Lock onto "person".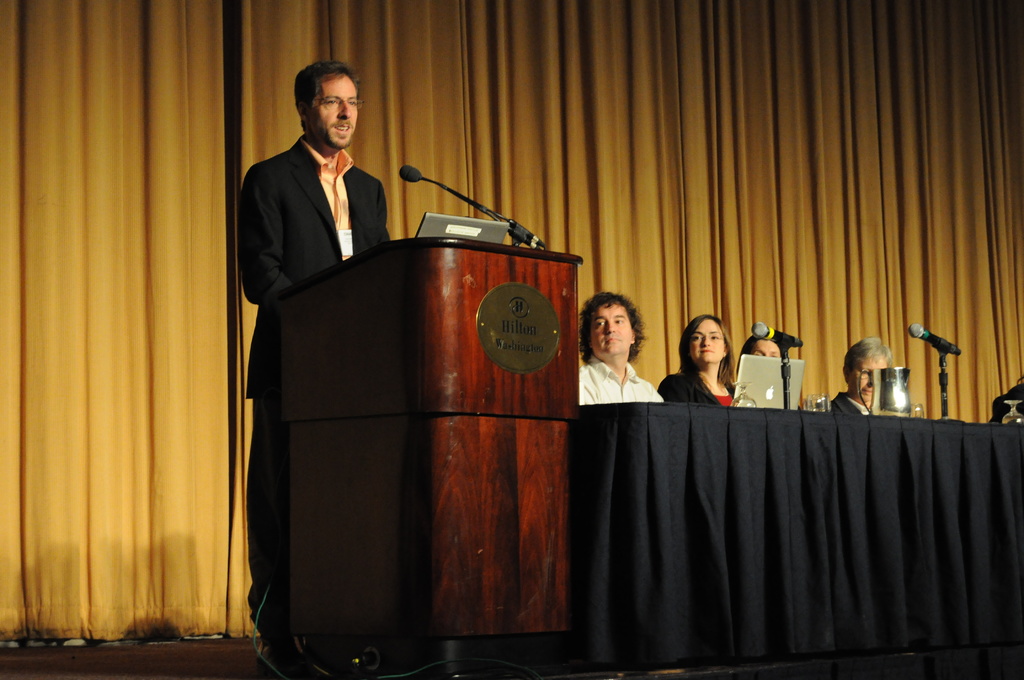
Locked: box(990, 376, 1023, 421).
